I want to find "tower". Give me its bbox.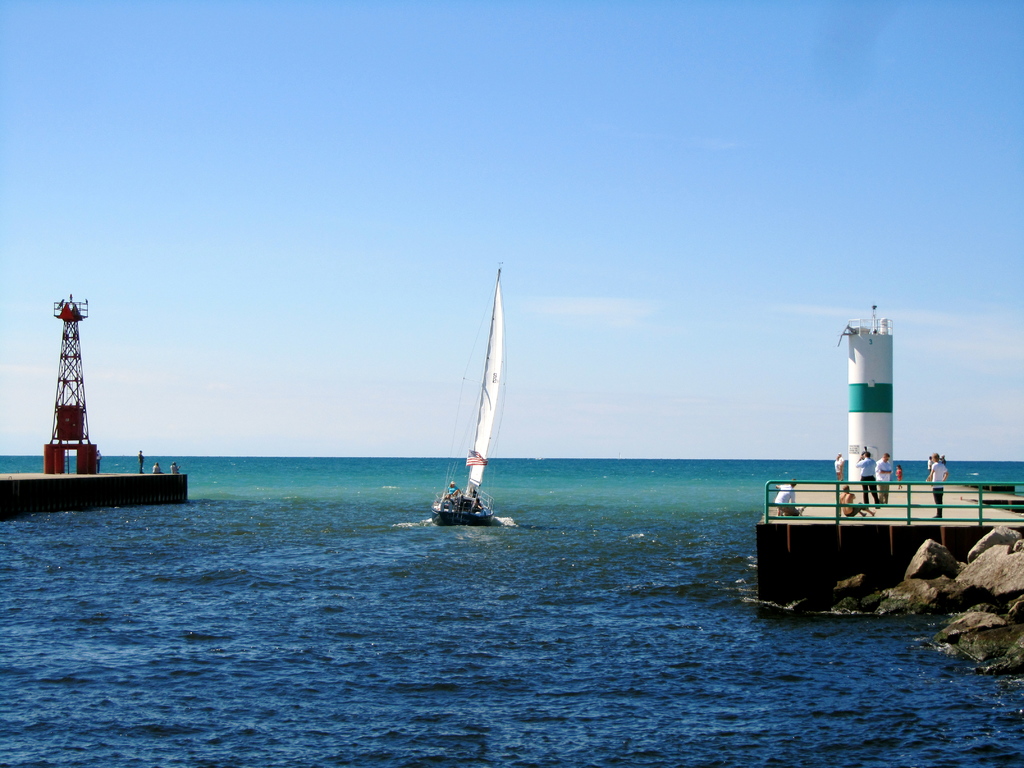
bbox=[44, 292, 96, 481].
